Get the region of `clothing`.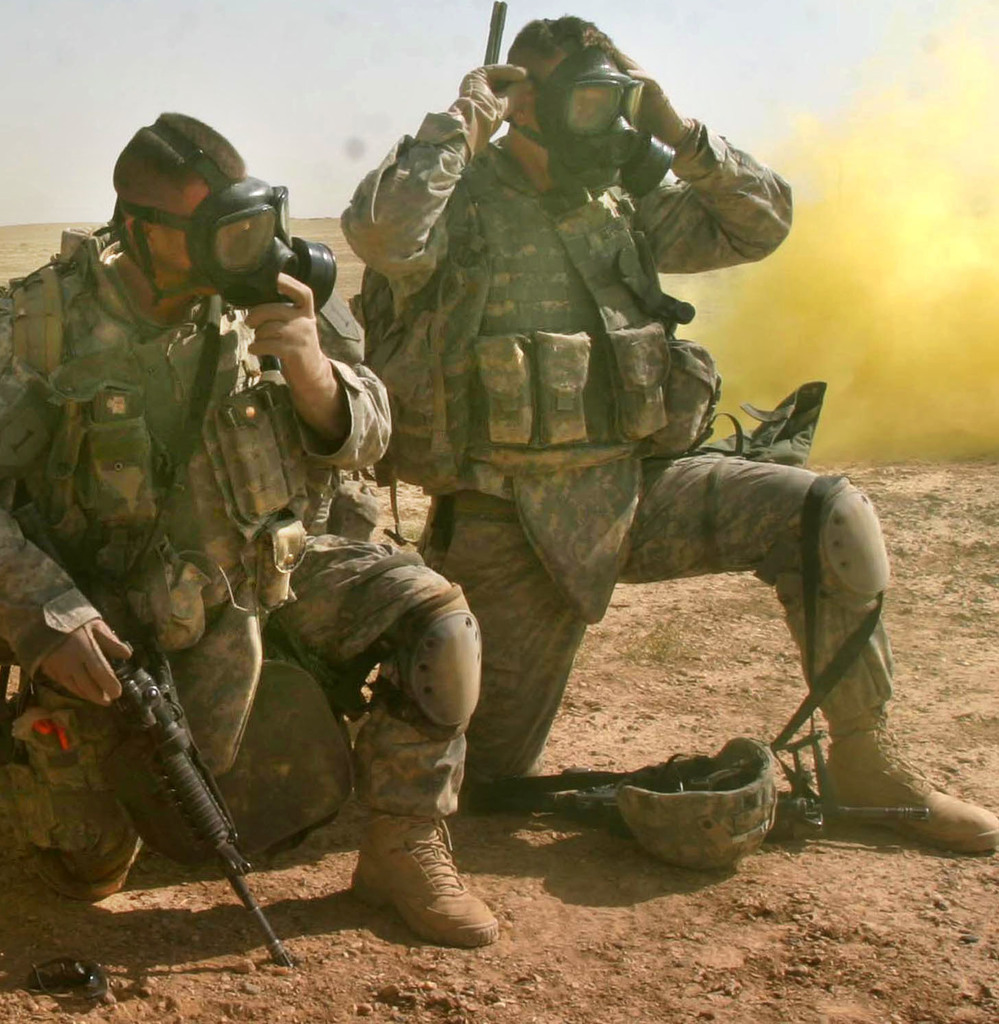
0:214:479:878.
